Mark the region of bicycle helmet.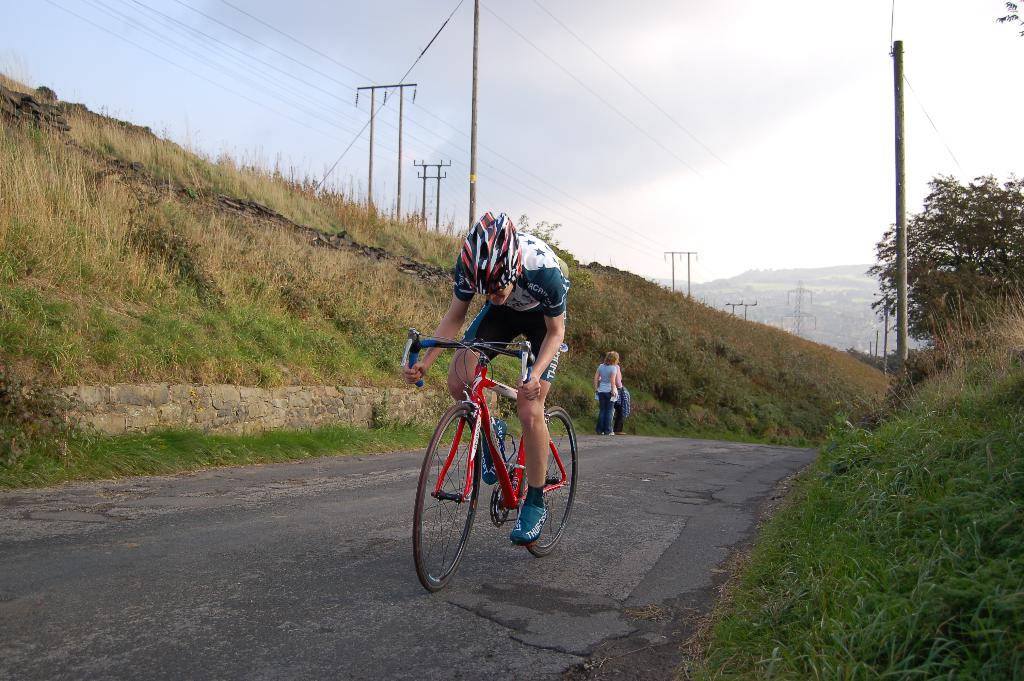
Region: <bbox>459, 211, 516, 295</bbox>.
